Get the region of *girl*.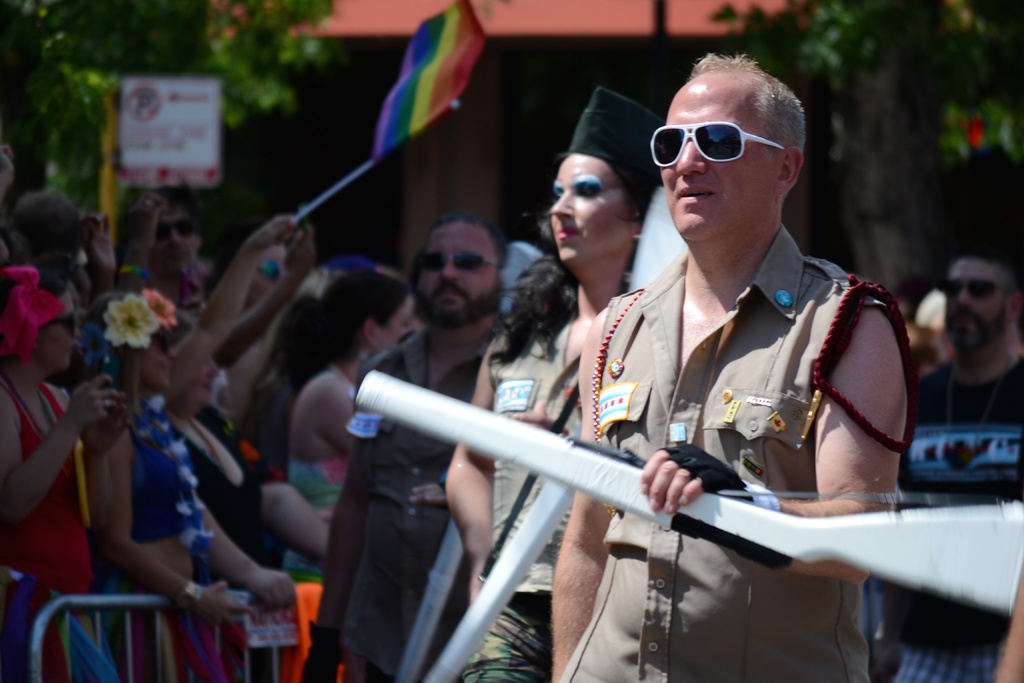
[left=441, top=76, right=651, bottom=682].
